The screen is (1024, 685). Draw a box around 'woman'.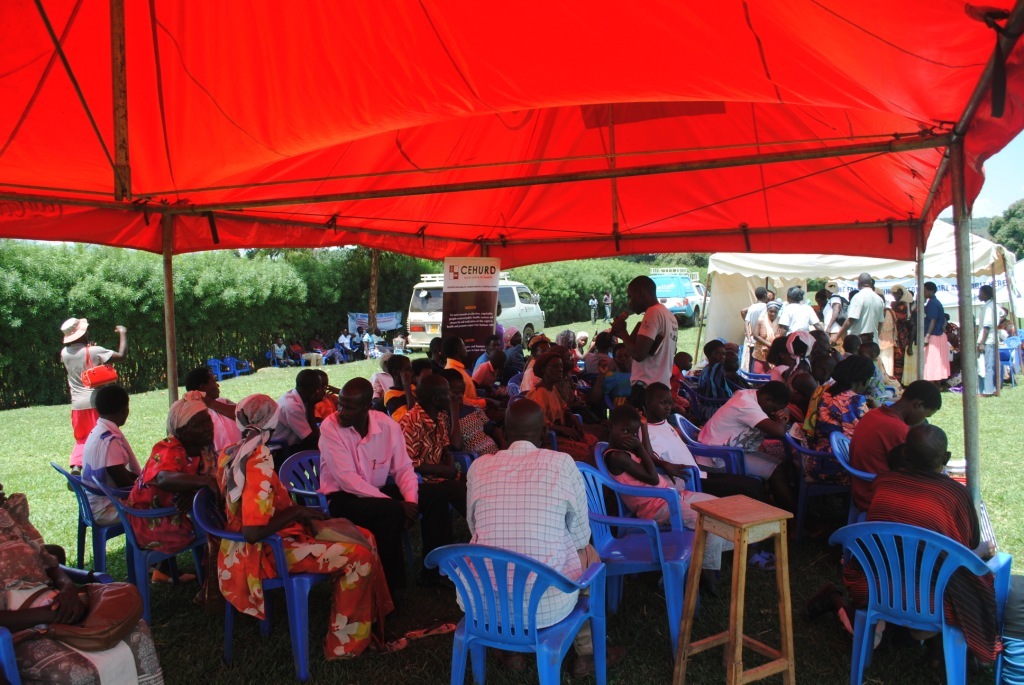
754,300,781,377.
